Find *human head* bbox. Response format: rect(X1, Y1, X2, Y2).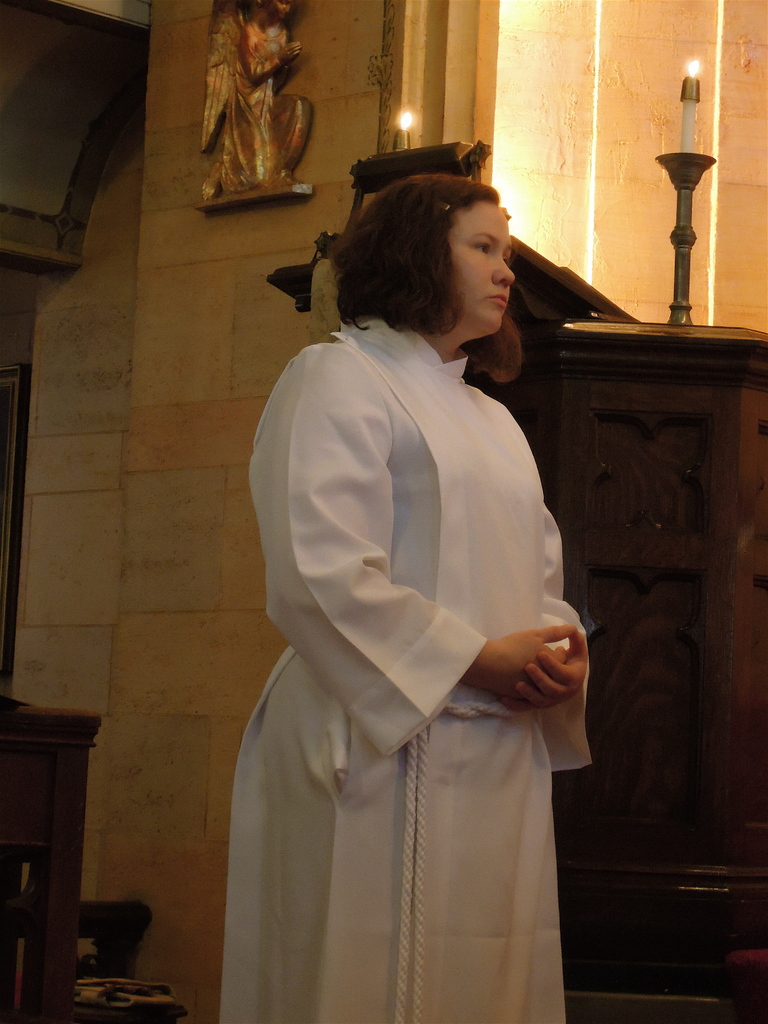
rect(325, 167, 521, 362).
